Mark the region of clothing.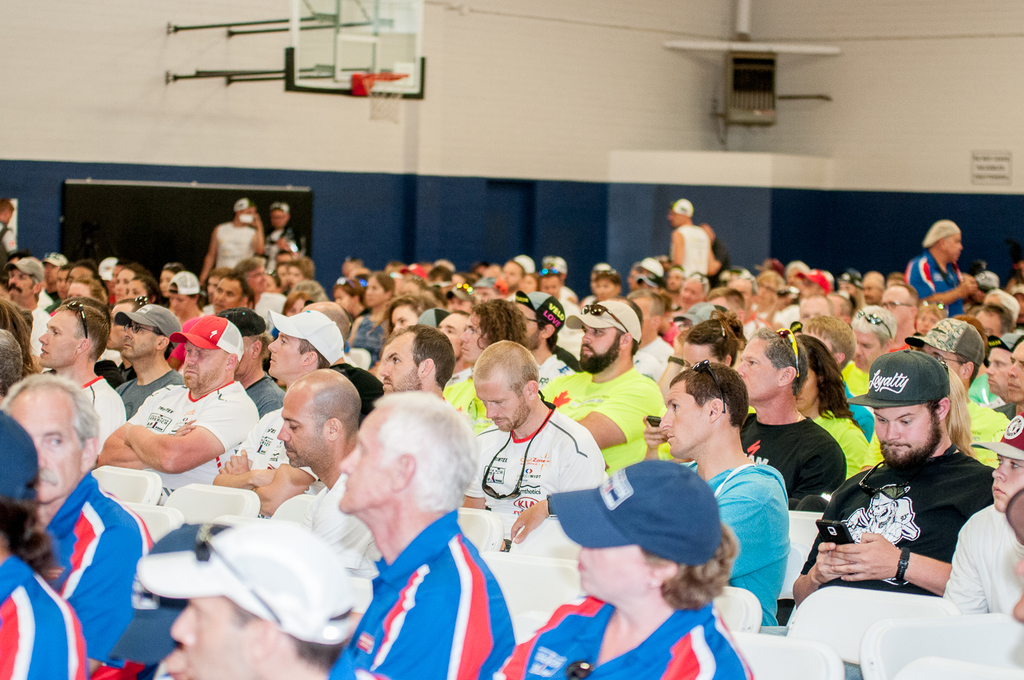
Region: l=555, t=369, r=660, b=465.
